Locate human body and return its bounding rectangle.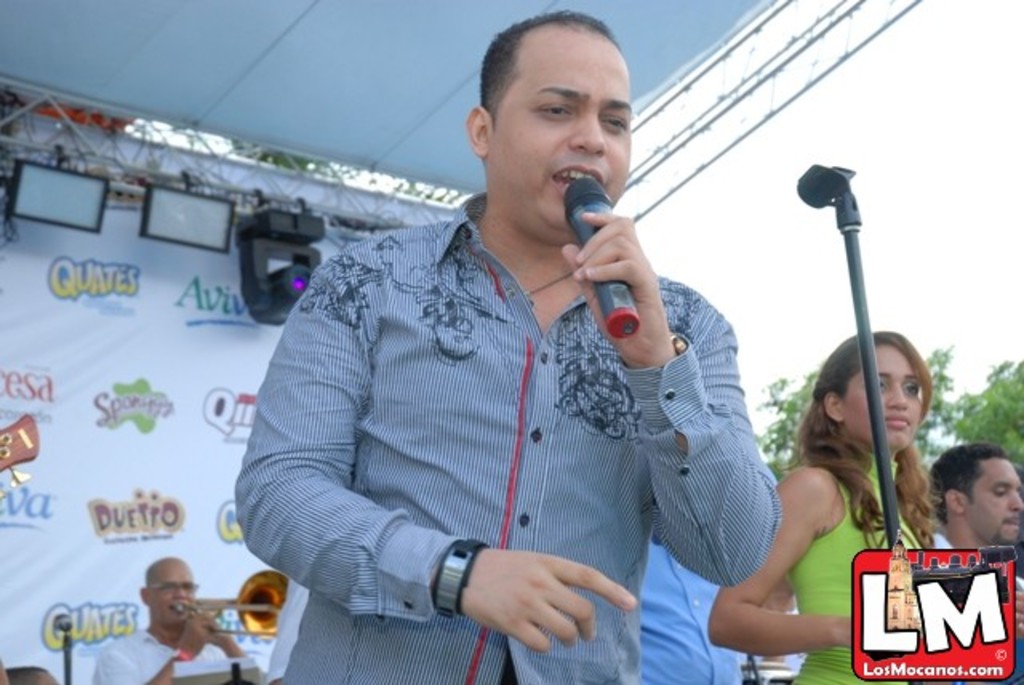
93,554,254,683.
